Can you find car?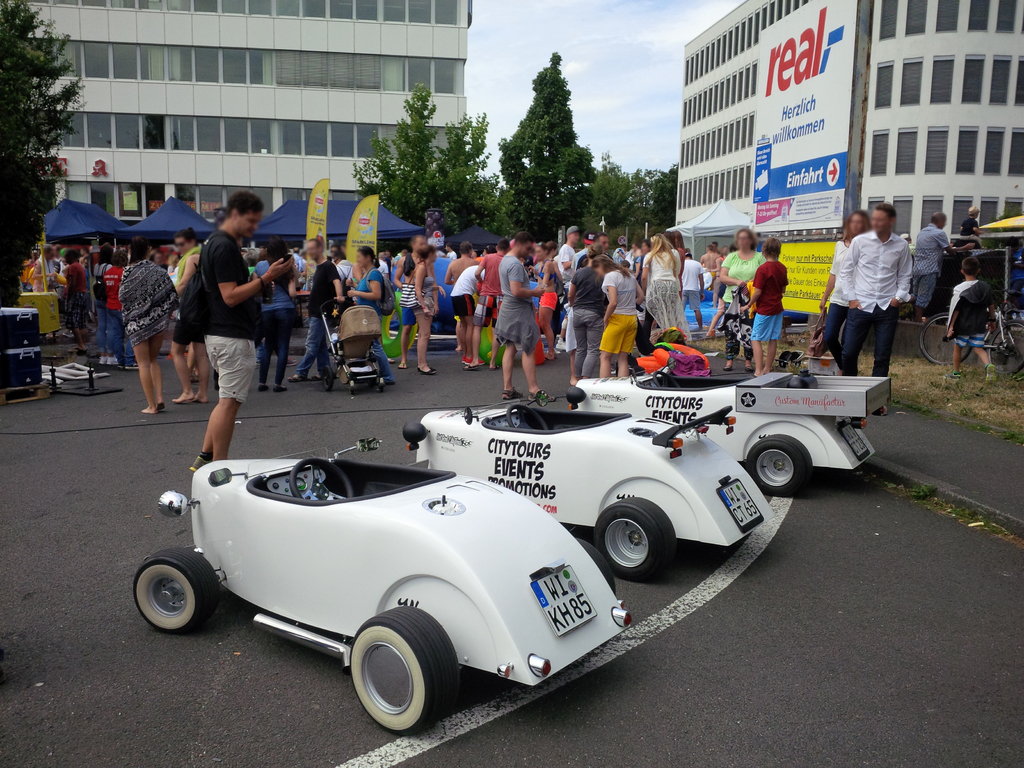
Yes, bounding box: bbox=(131, 429, 633, 736).
